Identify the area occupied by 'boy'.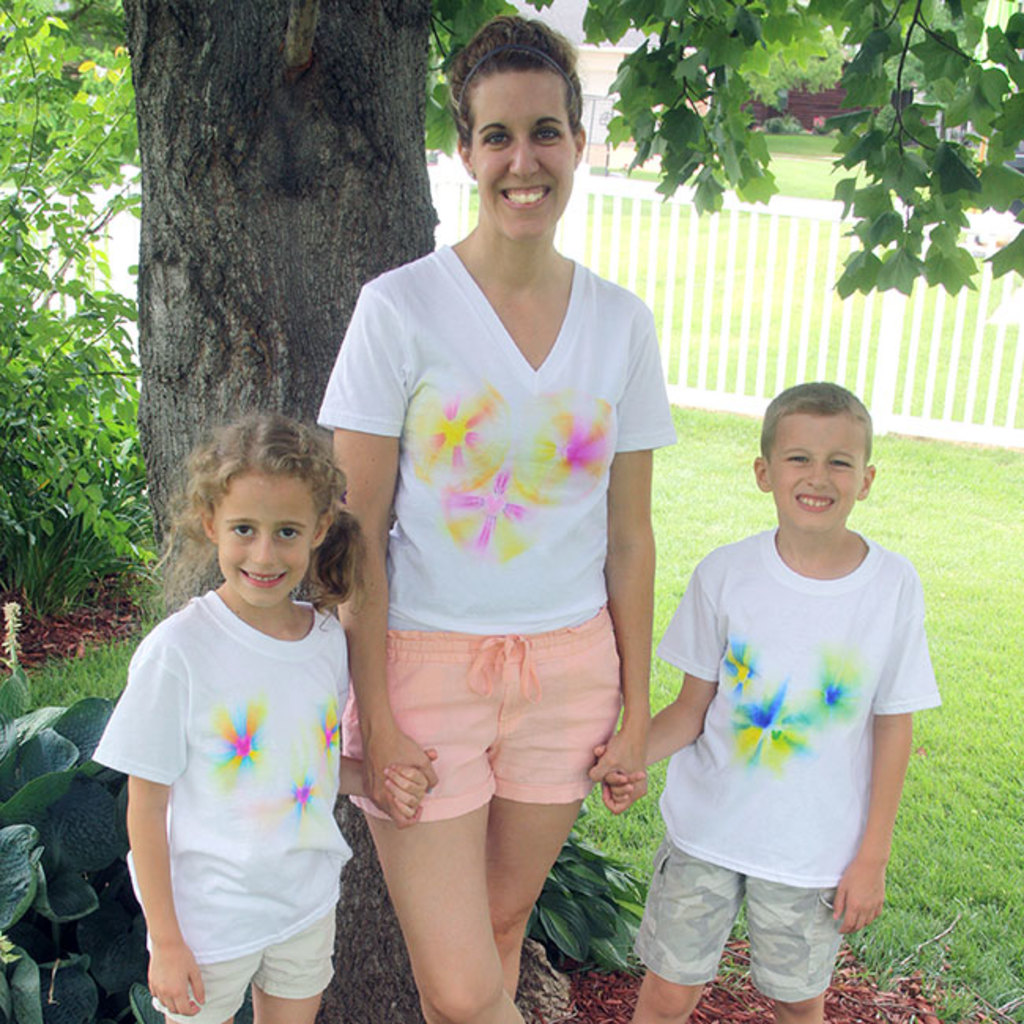
Area: Rect(586, 381, 944, 1022).
